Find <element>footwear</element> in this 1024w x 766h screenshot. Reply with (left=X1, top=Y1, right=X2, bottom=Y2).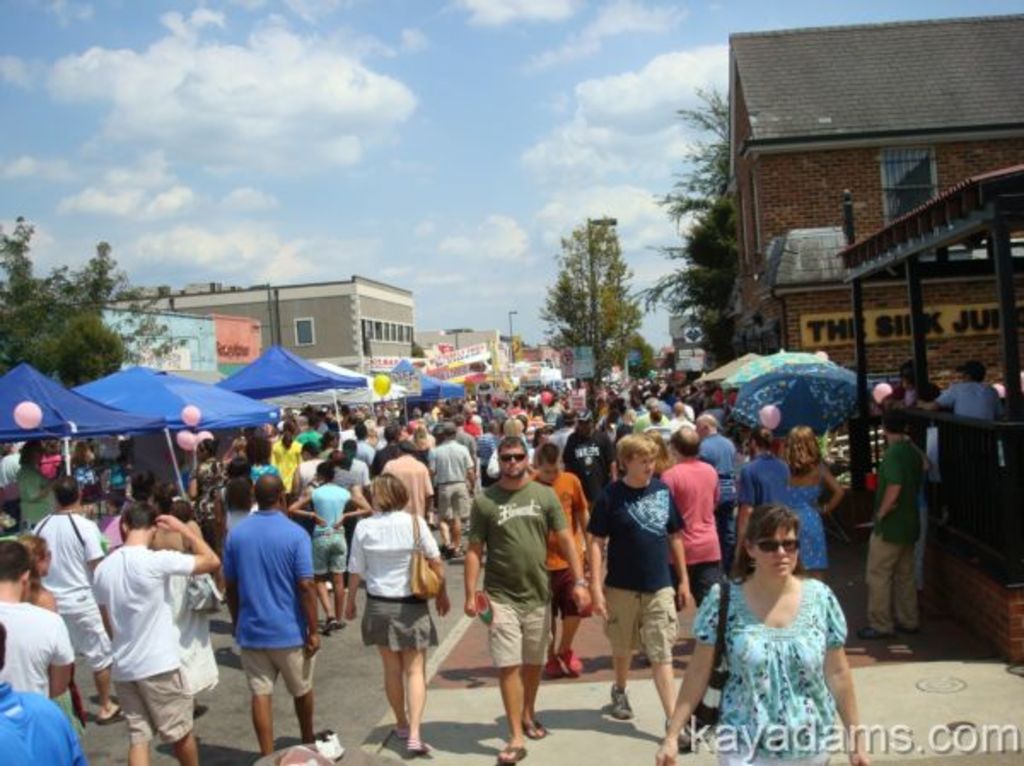
(left=667, top=725, right=695, bottom=751).
